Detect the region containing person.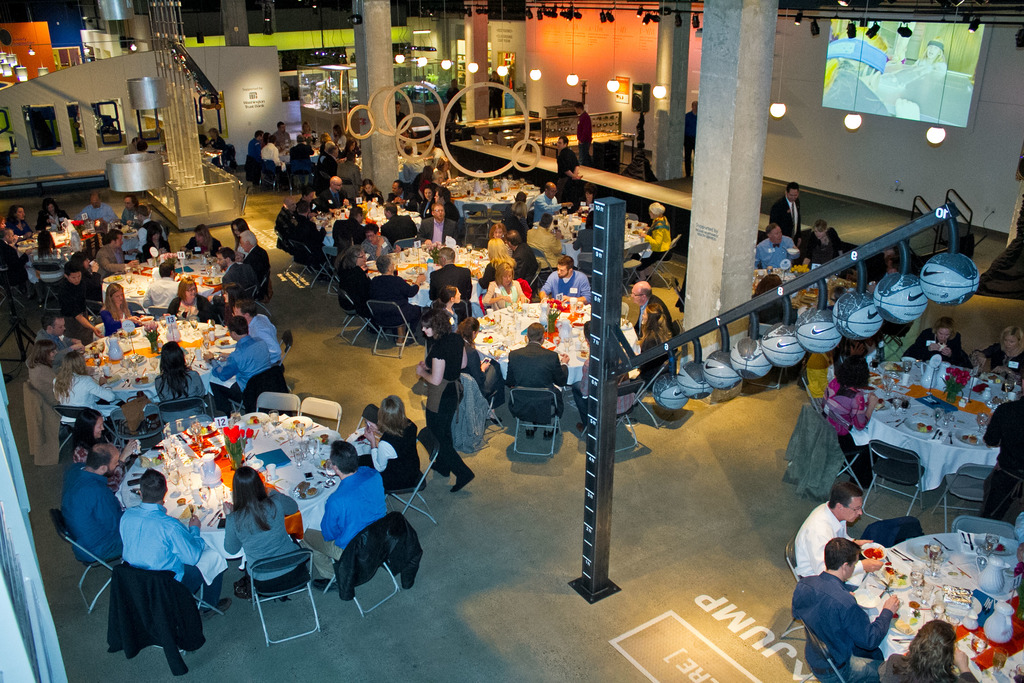
901/315/975/372.
